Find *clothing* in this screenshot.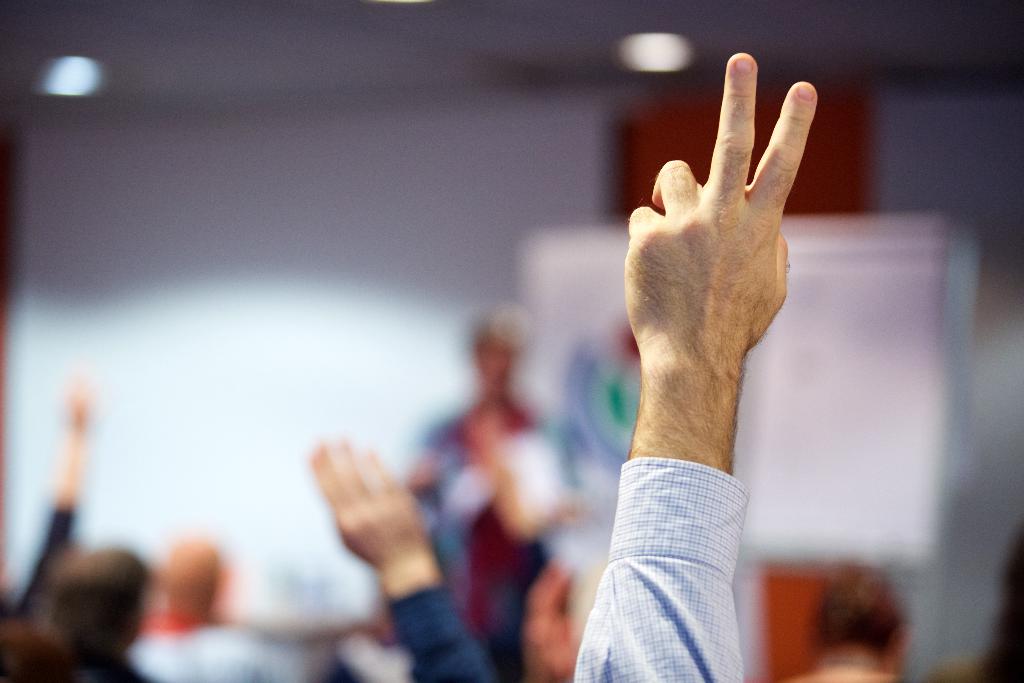
The bounding box for *clothing* is rect(14, 504, 156, 682).
